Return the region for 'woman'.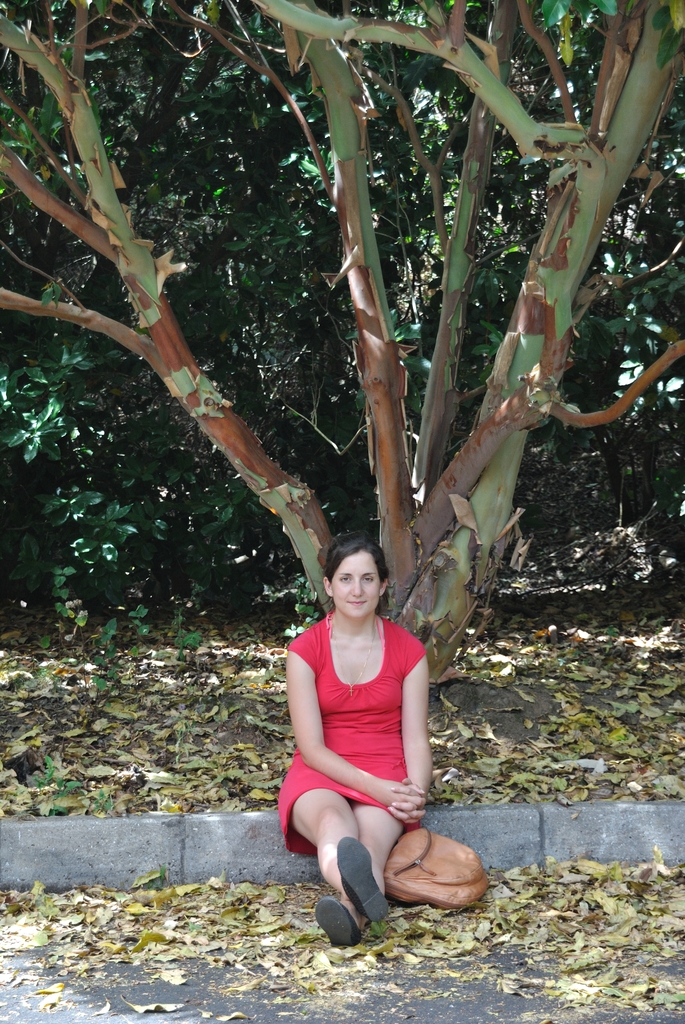
280 522 448 948.
